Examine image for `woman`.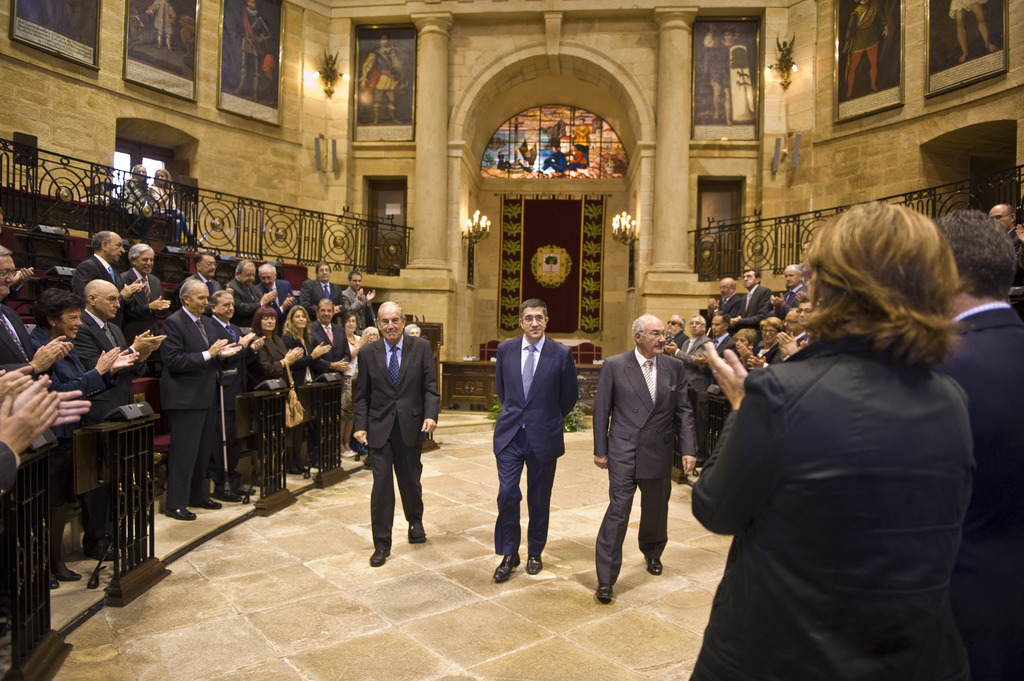
Examination result: locate(31, 287, 140, 585).
